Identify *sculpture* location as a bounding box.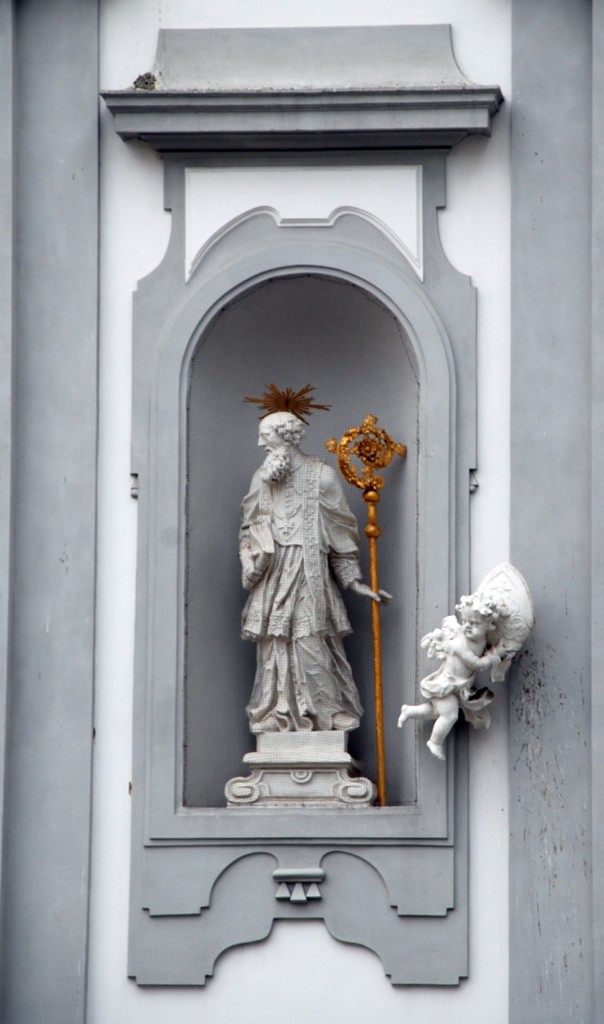
bbox(434, 557, 535, 701).
